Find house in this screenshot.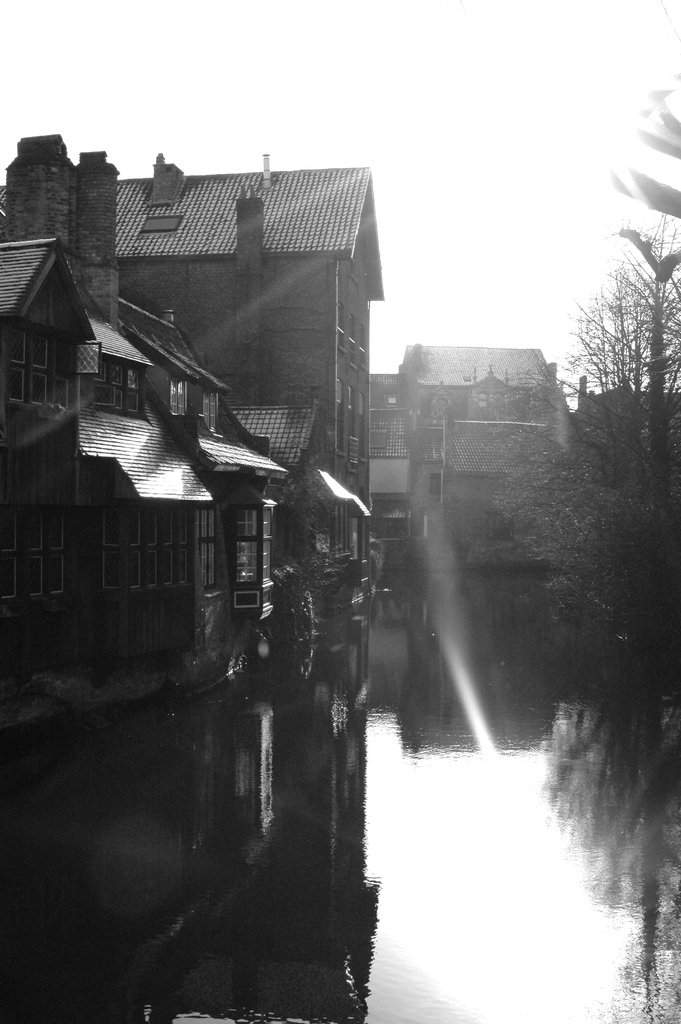
The bounding box for house is Rect(100, 161, 382, 618).
